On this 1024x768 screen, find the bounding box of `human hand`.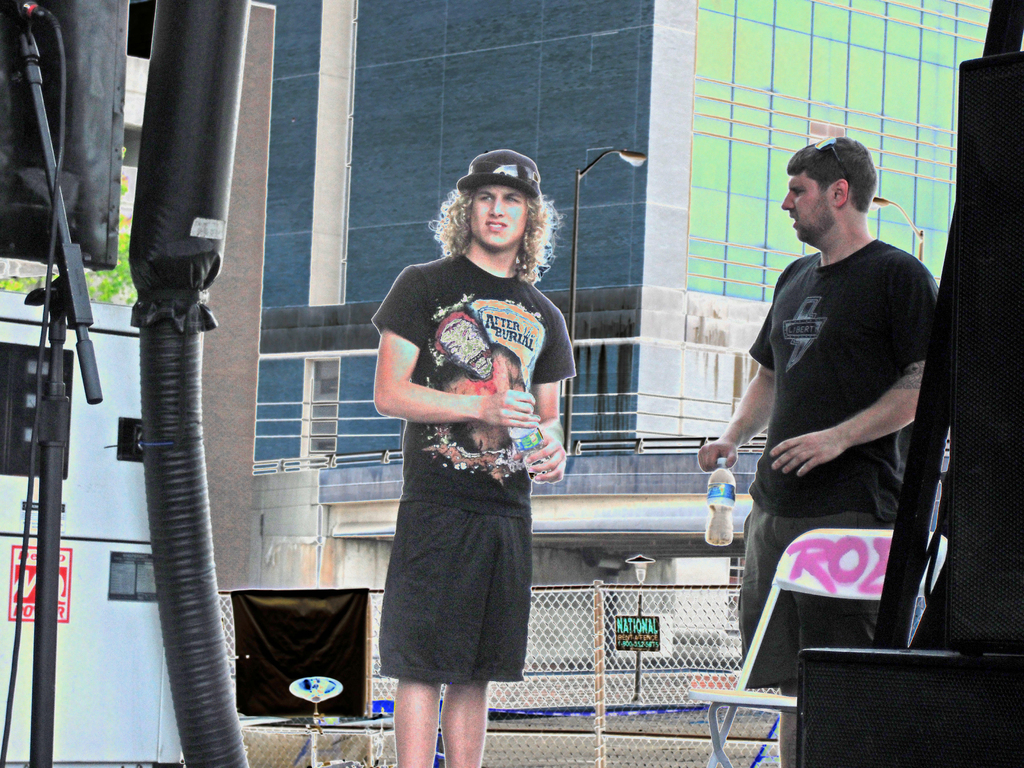
Bounding box: [x1=510, y1=425, x2=570, y2=487].
